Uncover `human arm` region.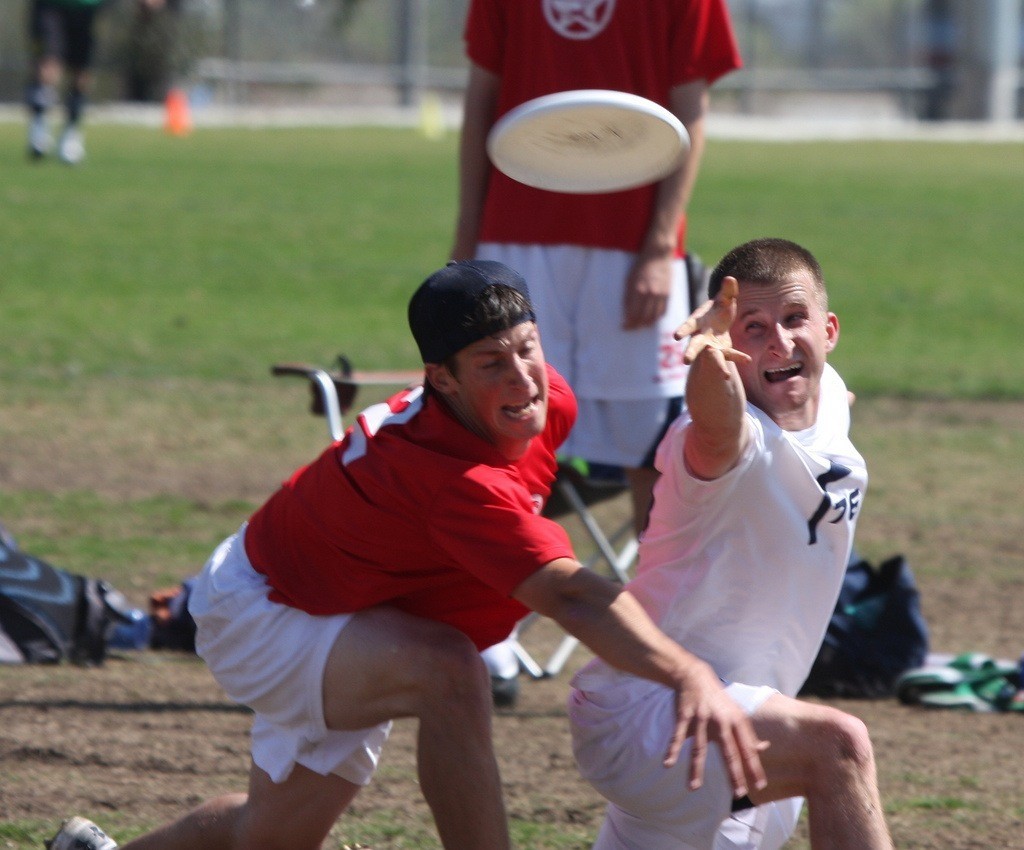
Uncovered: crop(675, 272, 751, 491).
